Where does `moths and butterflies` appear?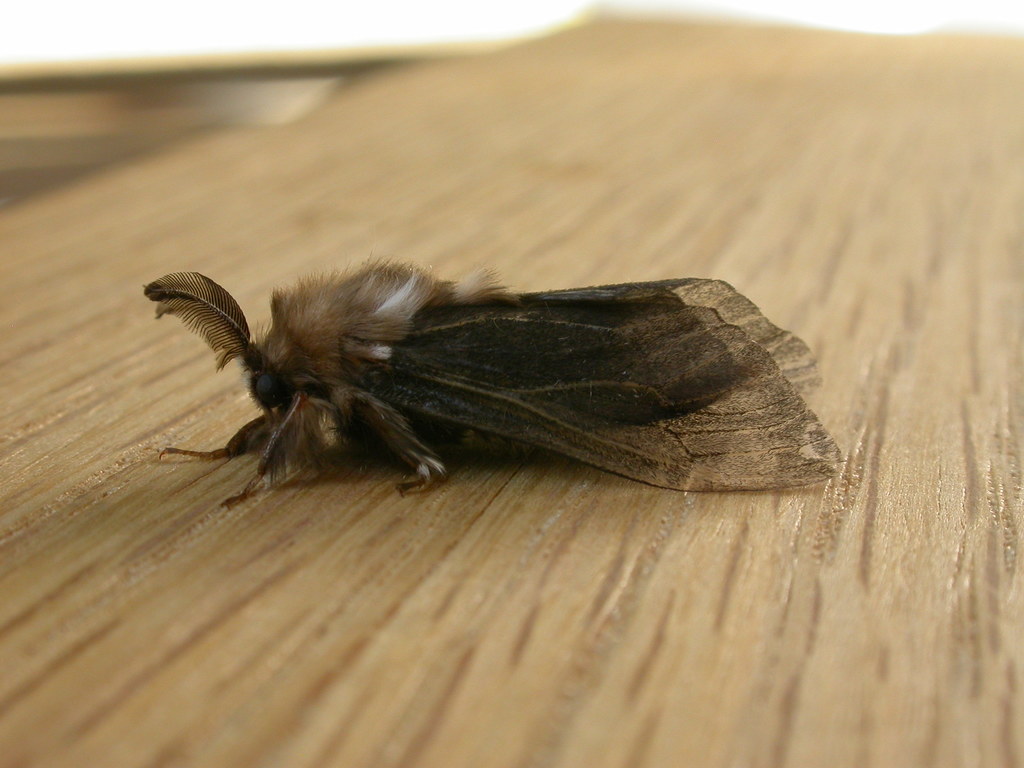
Appears at region(136, 268, 851, 498).
